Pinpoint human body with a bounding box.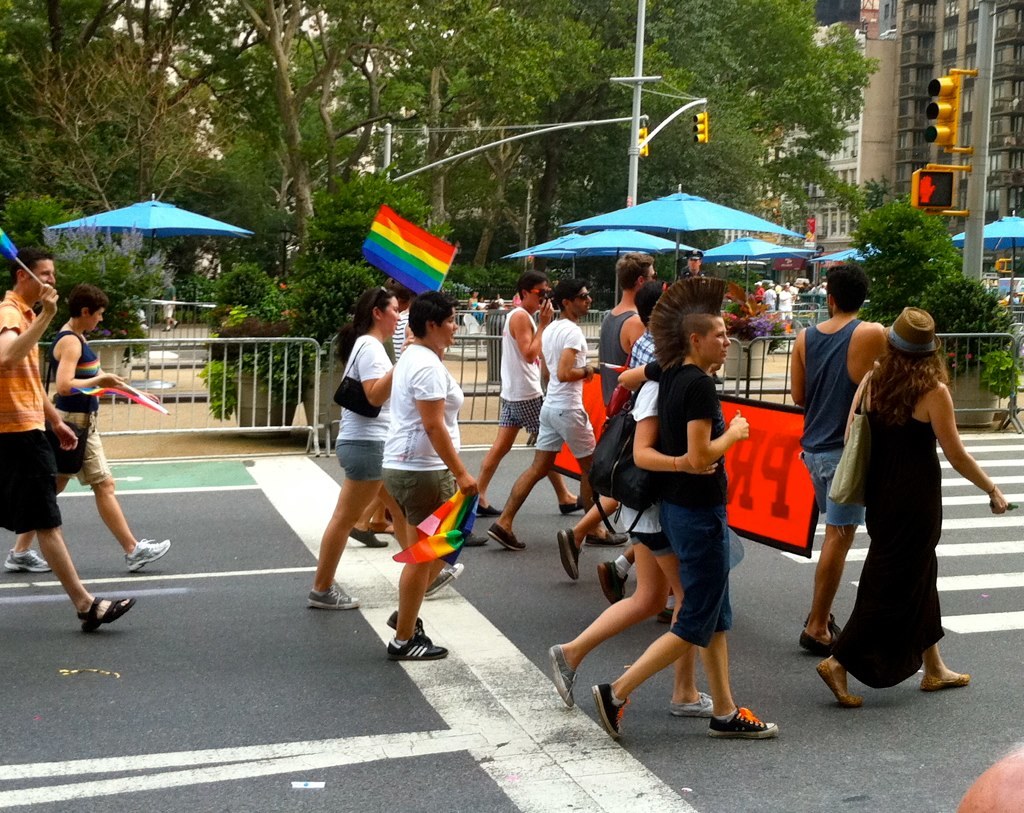
(0,244,132,640).
